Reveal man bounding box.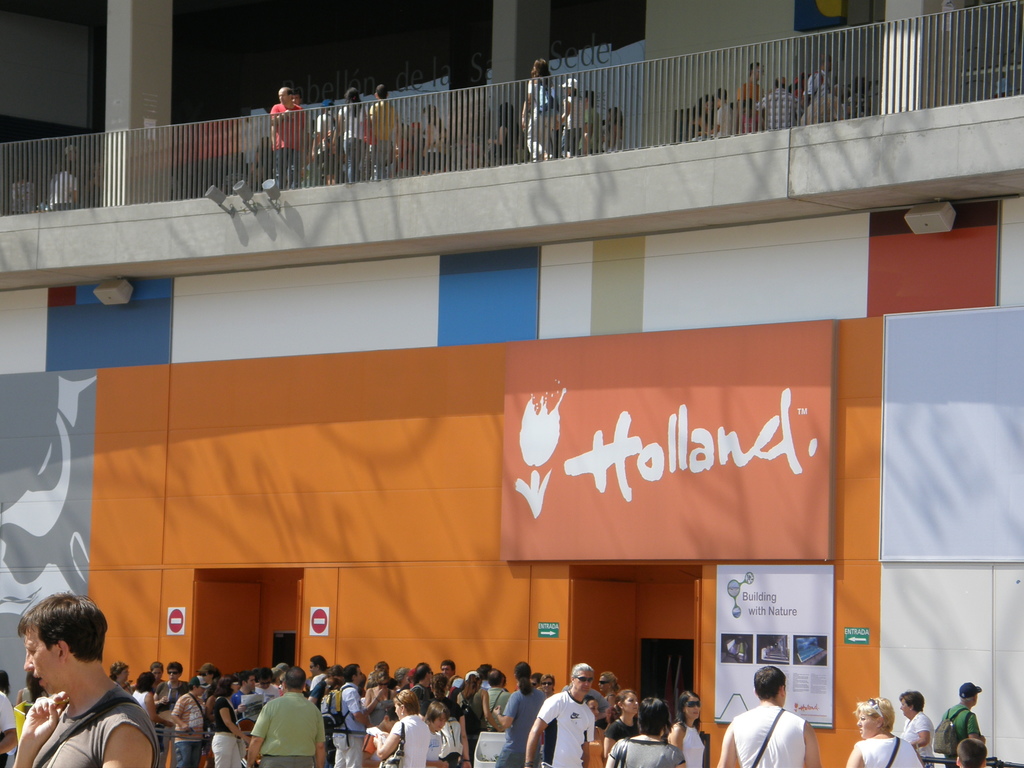
Revealed: 407/657/438/723.
